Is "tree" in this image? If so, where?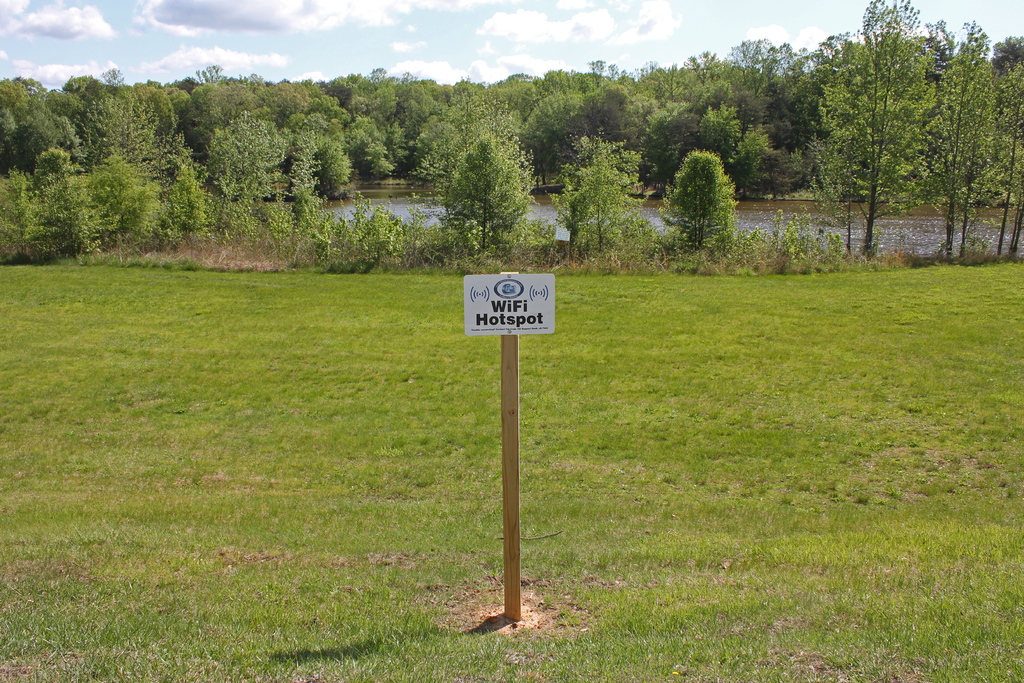
Yes, at detection(993, 59, 1023, 255).
